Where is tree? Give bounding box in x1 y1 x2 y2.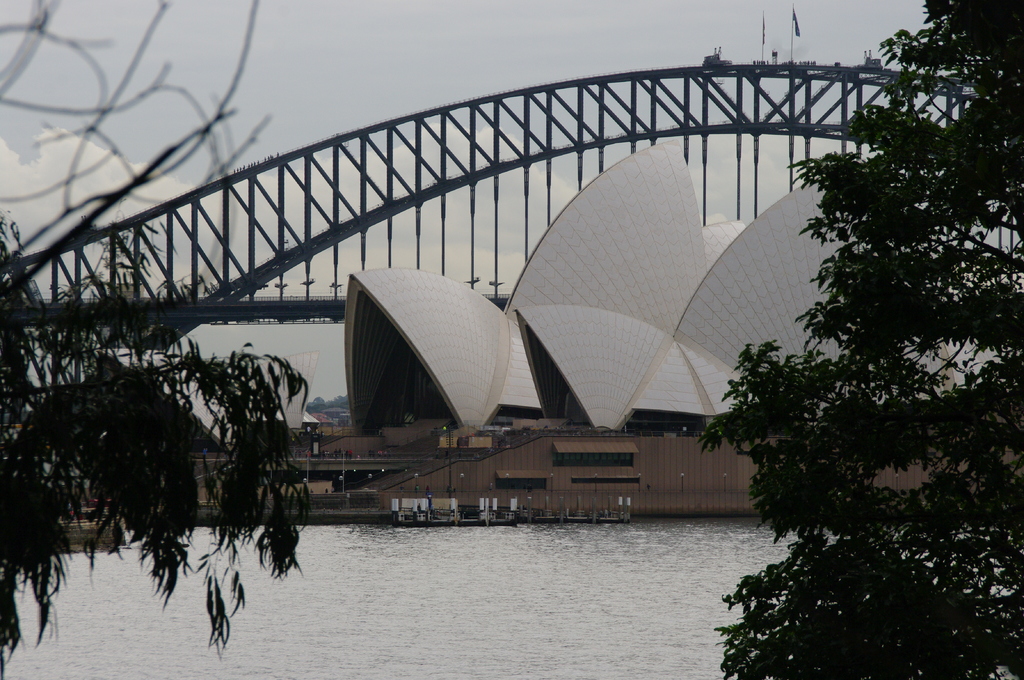
0 209 307 679.
